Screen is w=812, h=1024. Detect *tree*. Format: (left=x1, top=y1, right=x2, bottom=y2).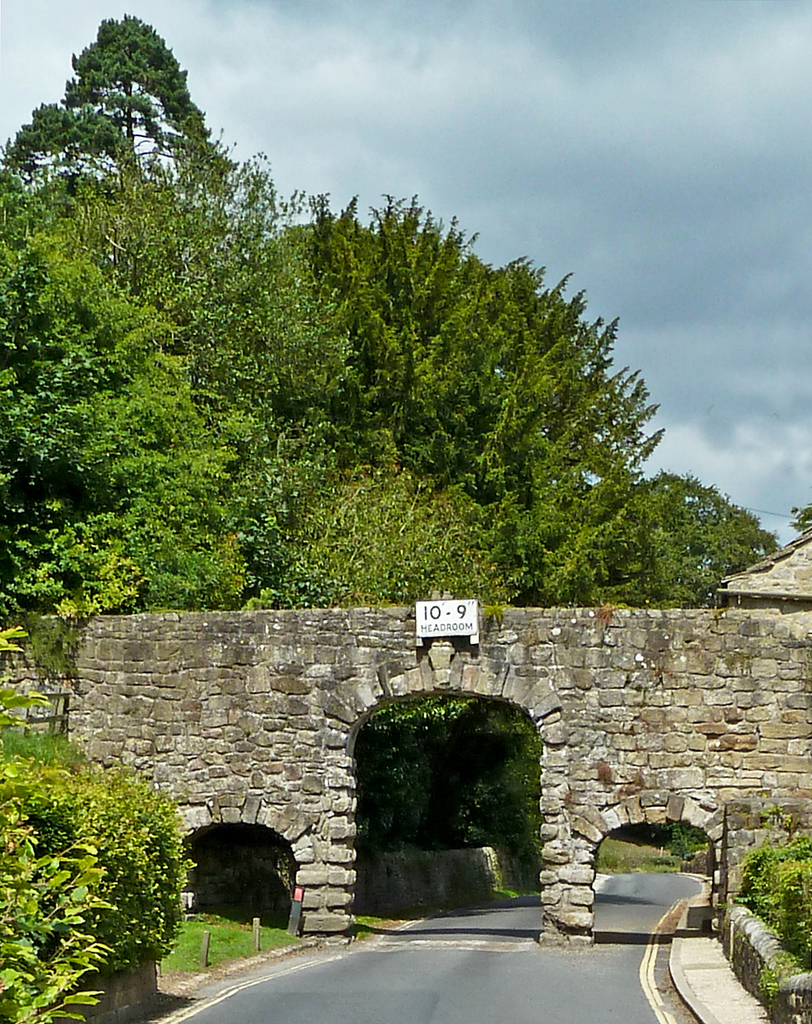
(left=716, top=813, right=811, bottom=990).
